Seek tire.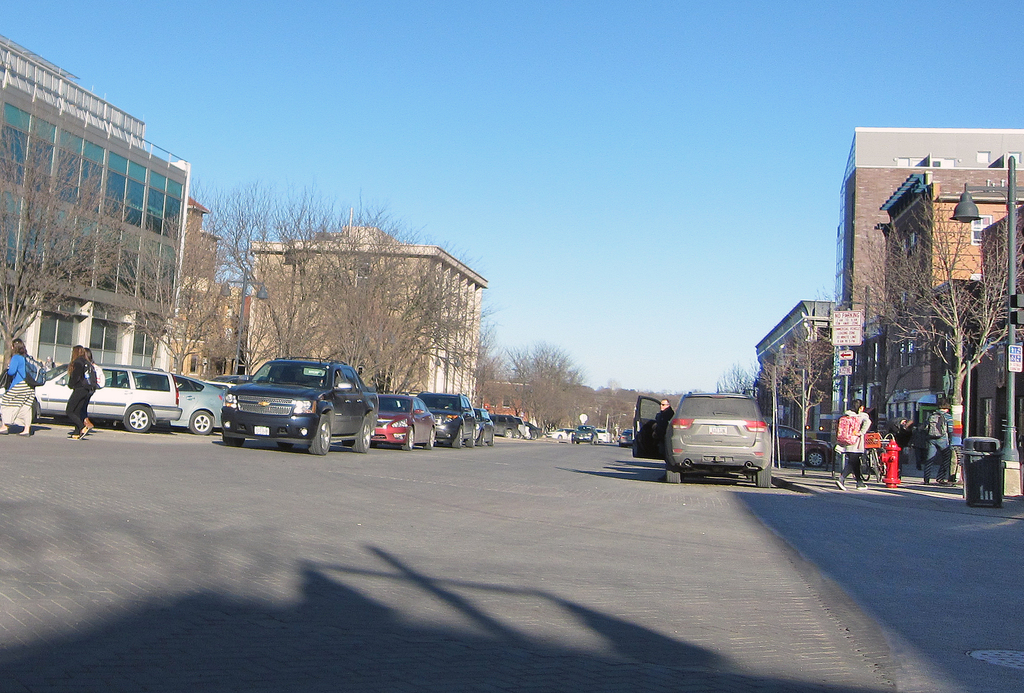
locate(124, 408, 152, 434).
